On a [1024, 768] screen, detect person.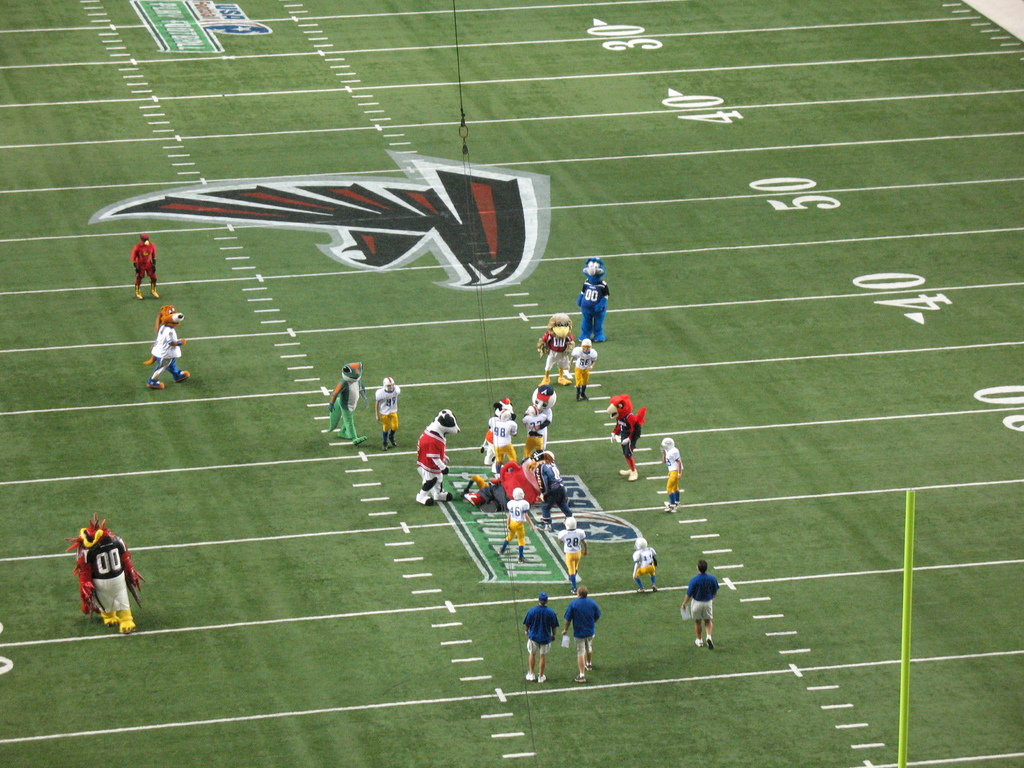
<box>566,338,597,400</box>.
